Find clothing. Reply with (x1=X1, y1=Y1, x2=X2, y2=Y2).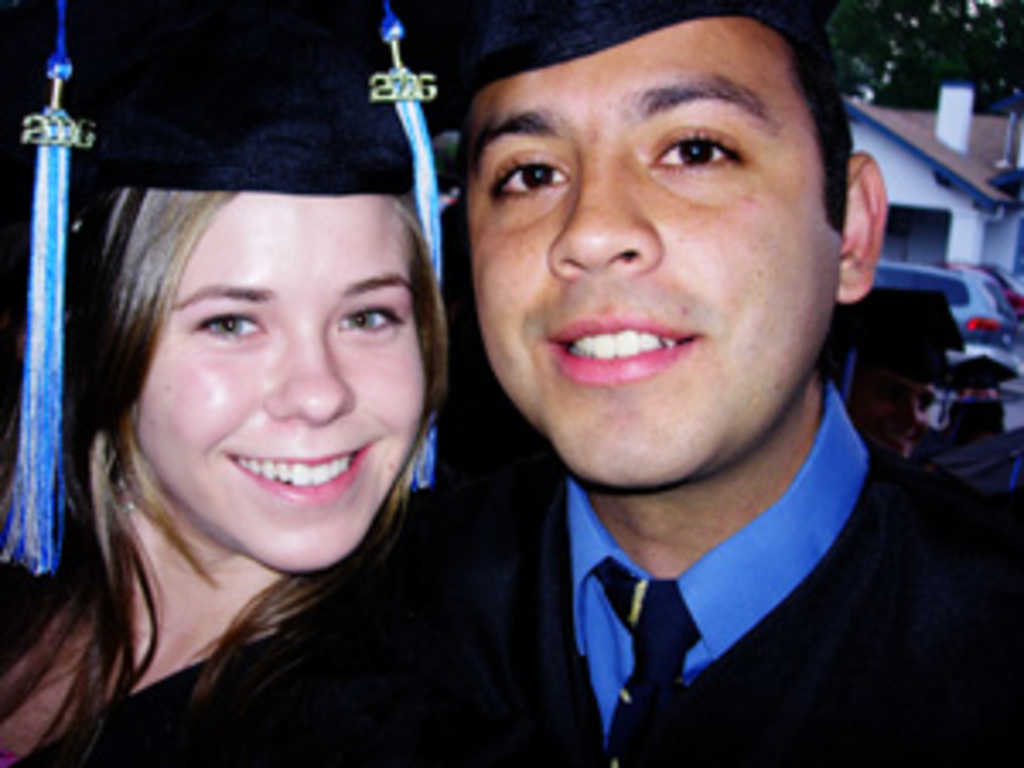
(x1=433, y1=427, x2=928, y2=748).
